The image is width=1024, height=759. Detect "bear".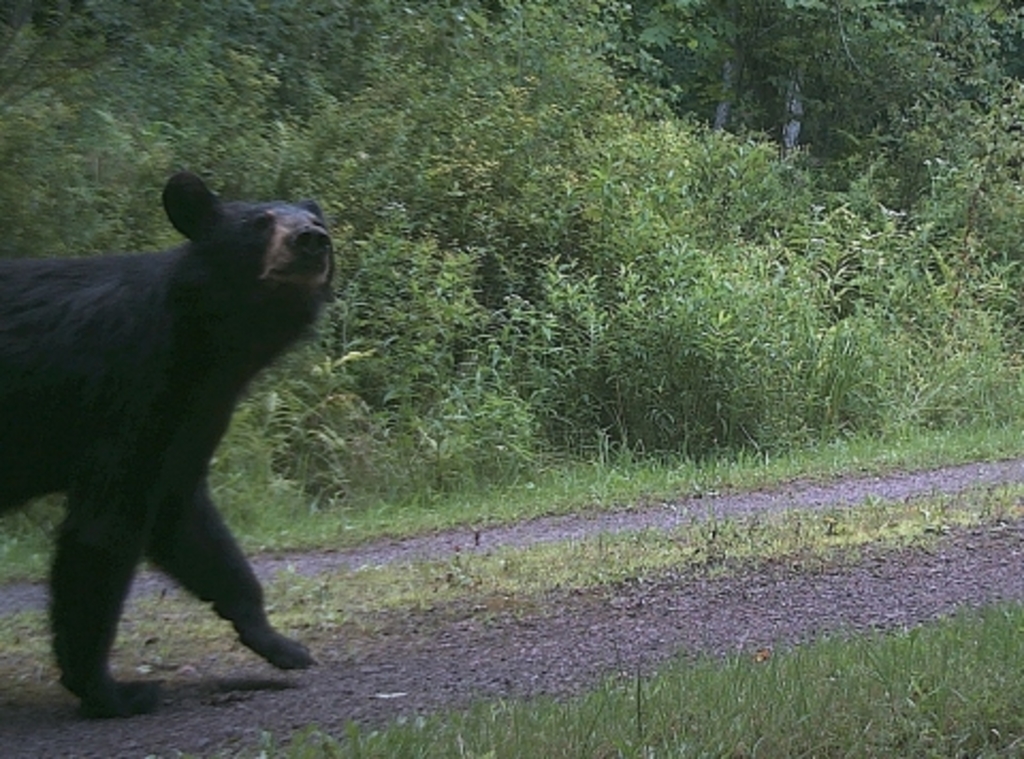
Detection: detection(0, 166, 335, 718).
